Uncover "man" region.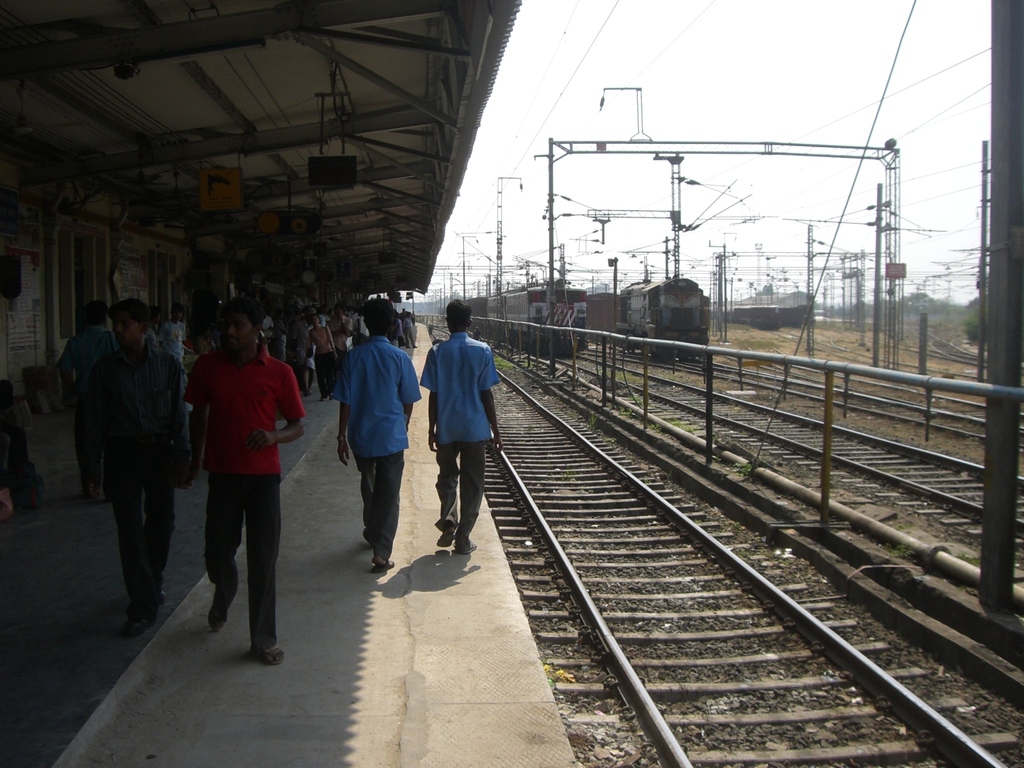
Uncovered: l=151, t=305, r=186, b=365.
